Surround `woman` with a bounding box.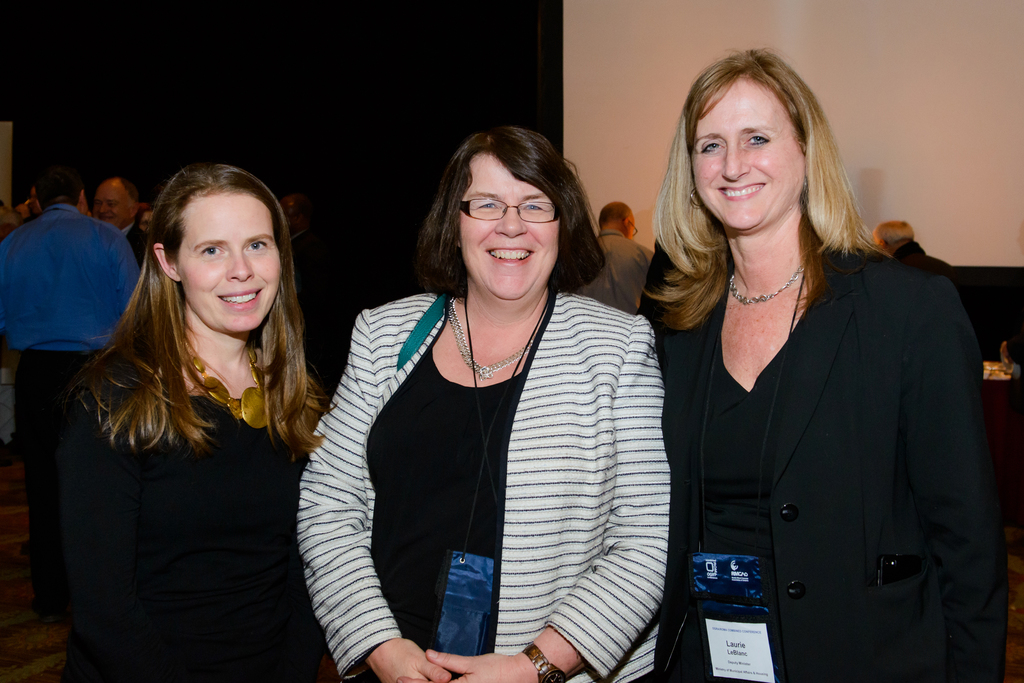
<box>316,136,671,675</box>.
